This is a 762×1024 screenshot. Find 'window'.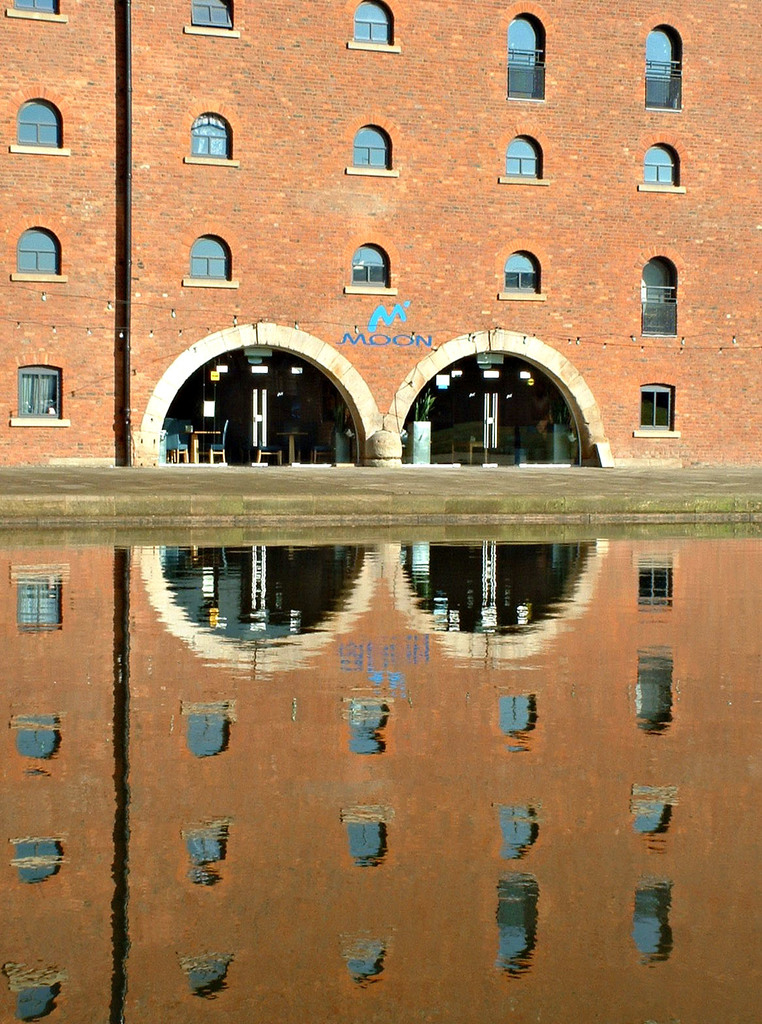
Bounding box: 500:239:547:300.
